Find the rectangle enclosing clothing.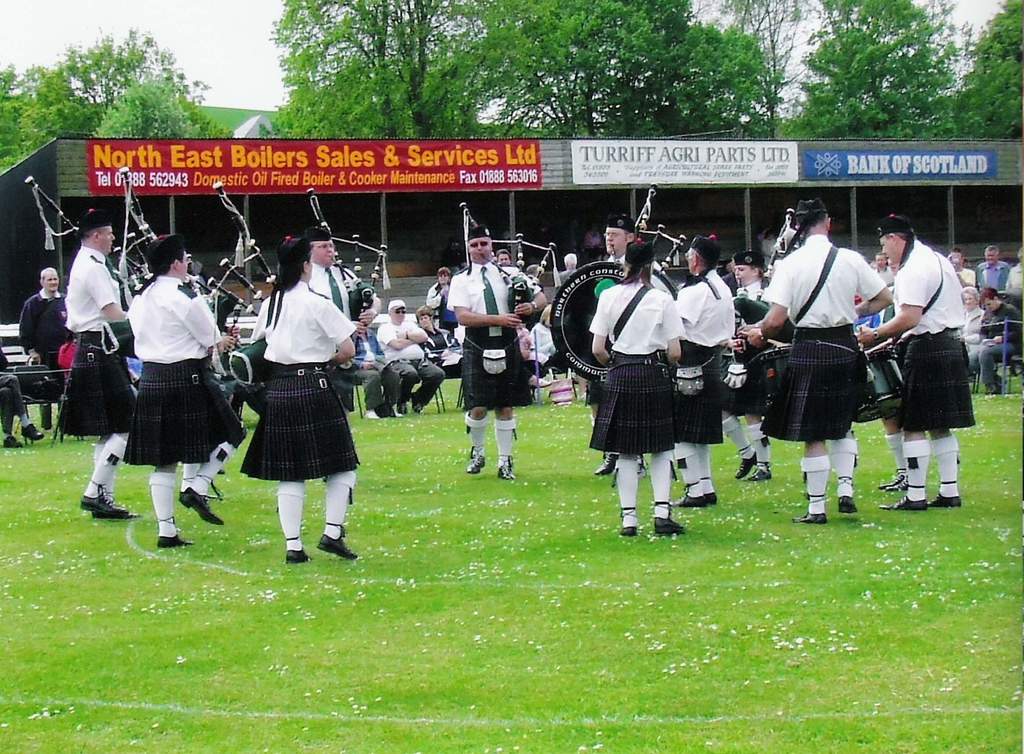
bbox(713, 277, 773, 417).
